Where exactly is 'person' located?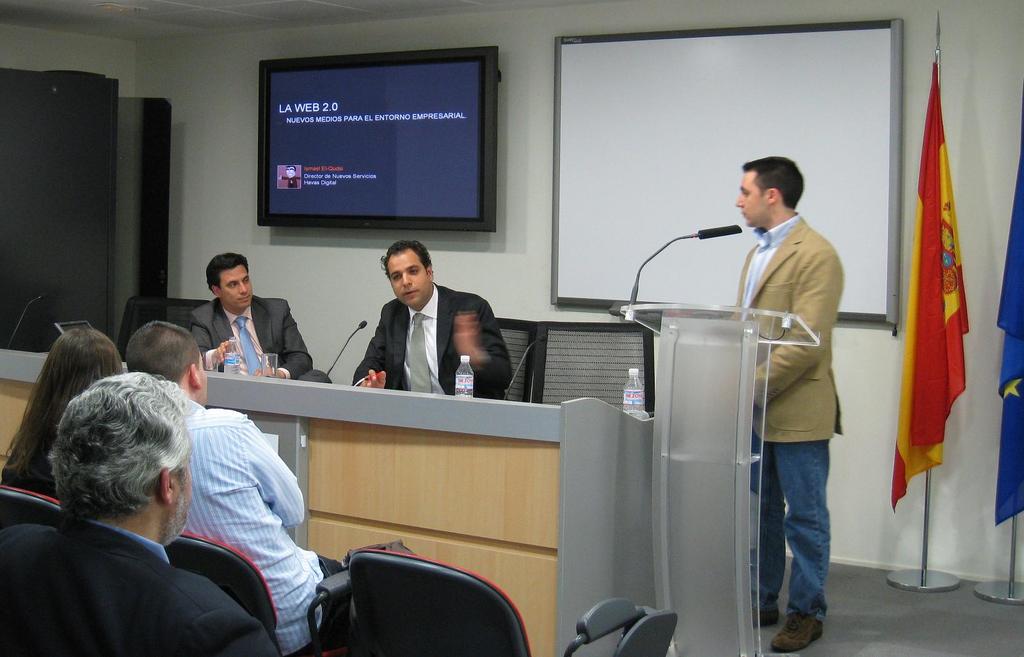
Its bounding box is x1=120 y1=323 x2=342 y2=656.
